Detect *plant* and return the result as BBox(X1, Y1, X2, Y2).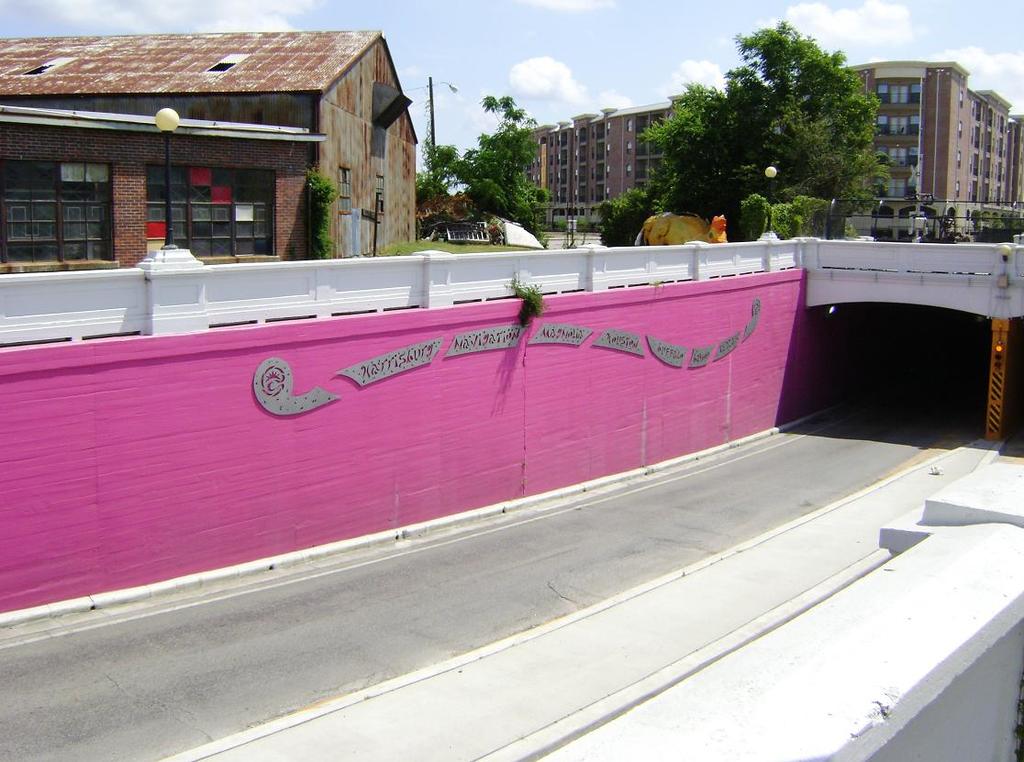
BBox(420, 136, 469, 228).
